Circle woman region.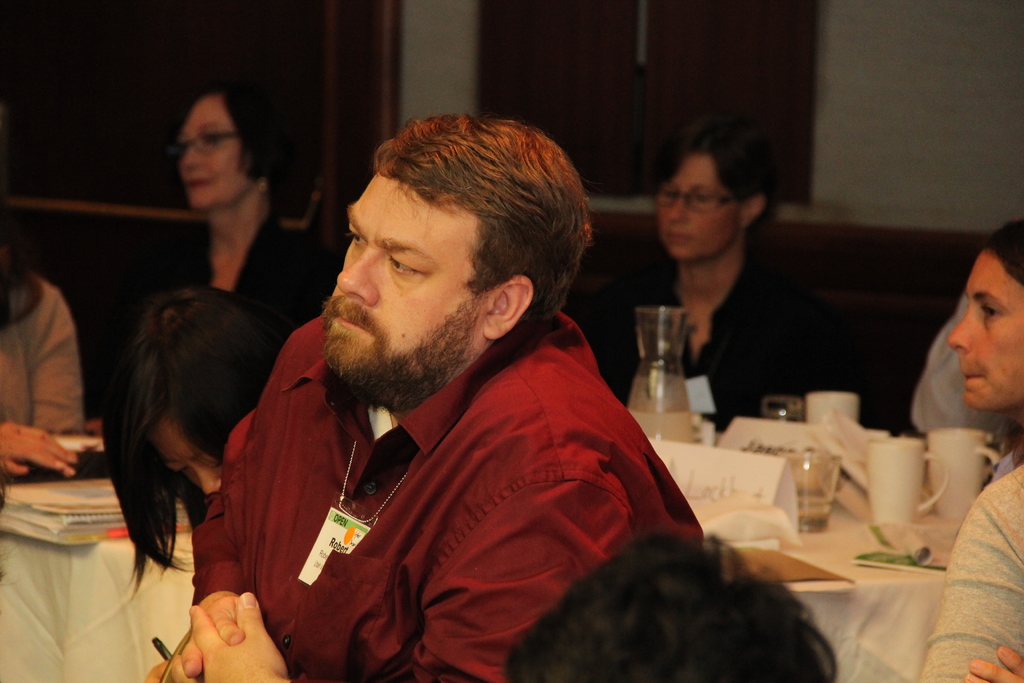
Region: x1=938 y1=213 x2=1023 y2=499.
